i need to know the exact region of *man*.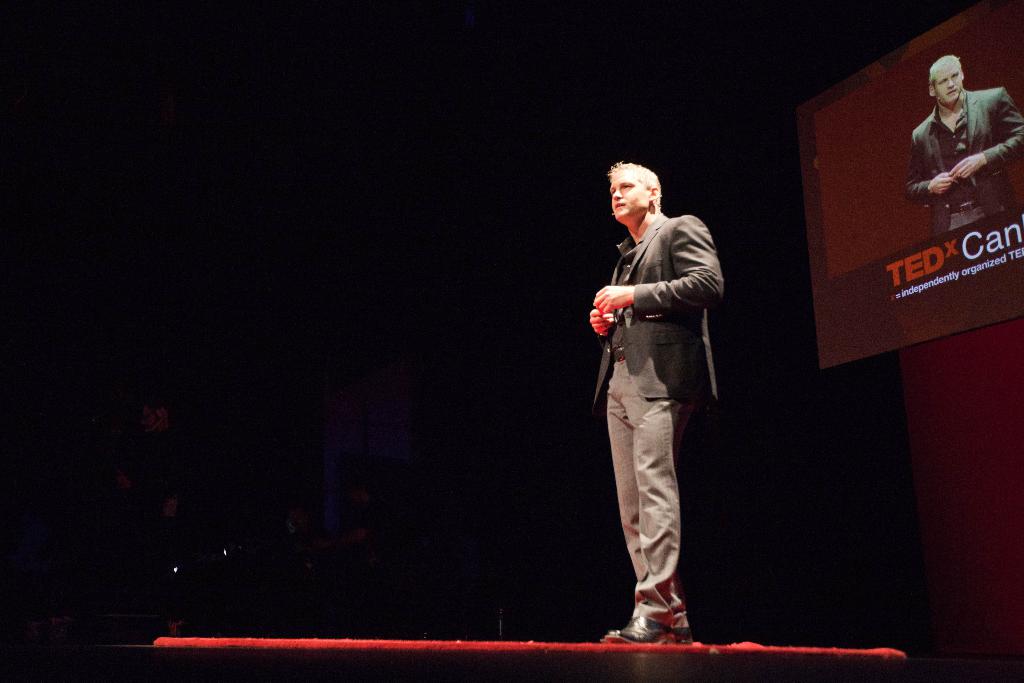
Region: region(902, 54, 1023, 236).
